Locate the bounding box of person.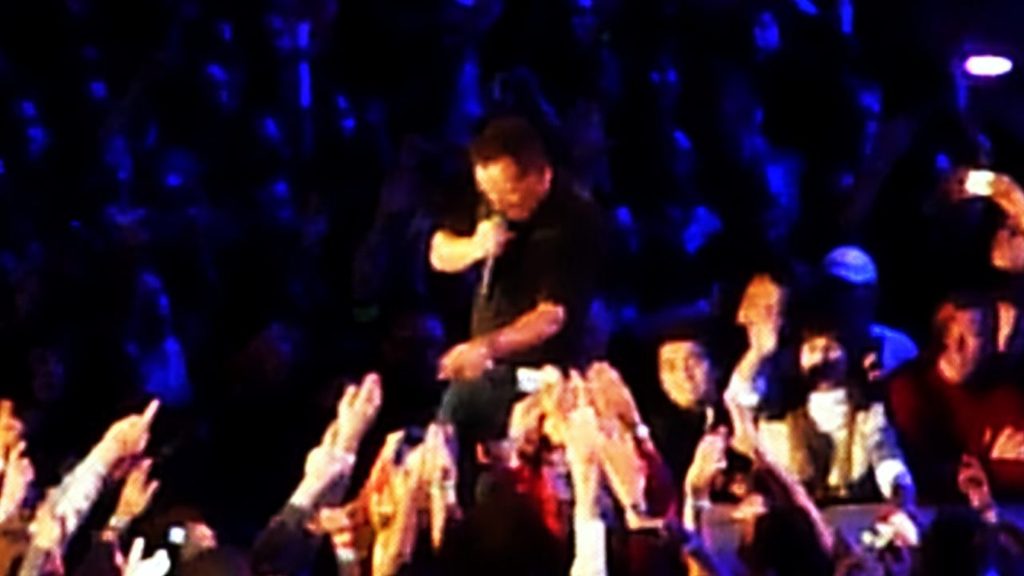
Bounding box: [x1=414, y1=107, x2=597, y2=447].
